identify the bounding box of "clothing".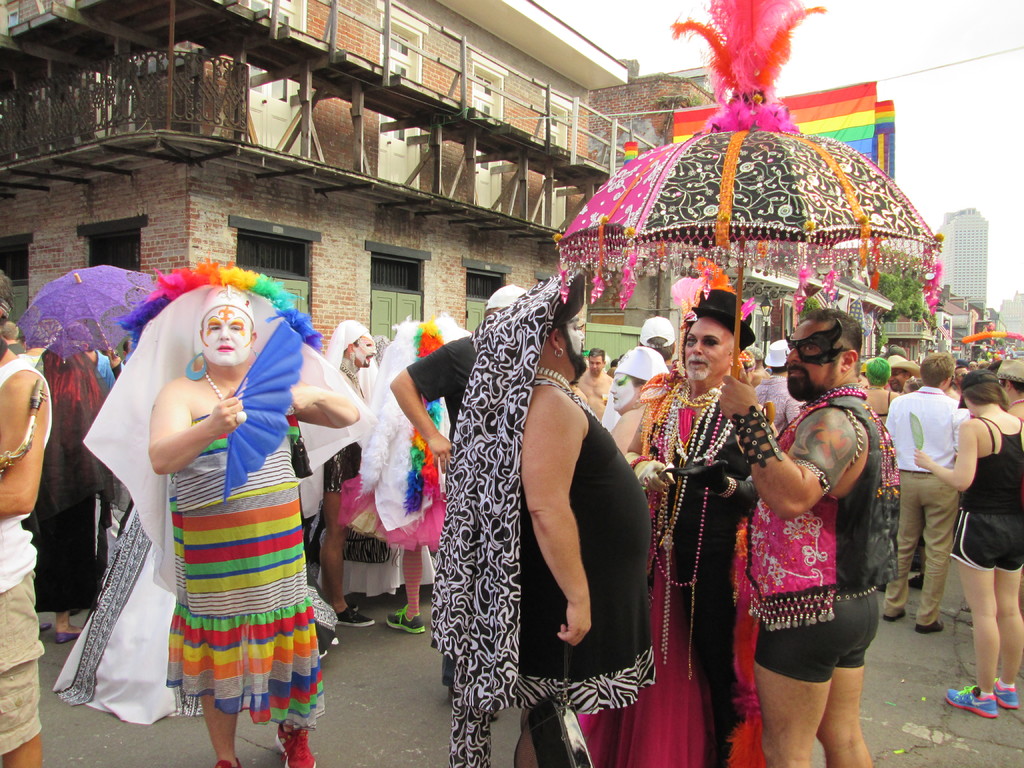
Rect(893, 387, 963, 628).
